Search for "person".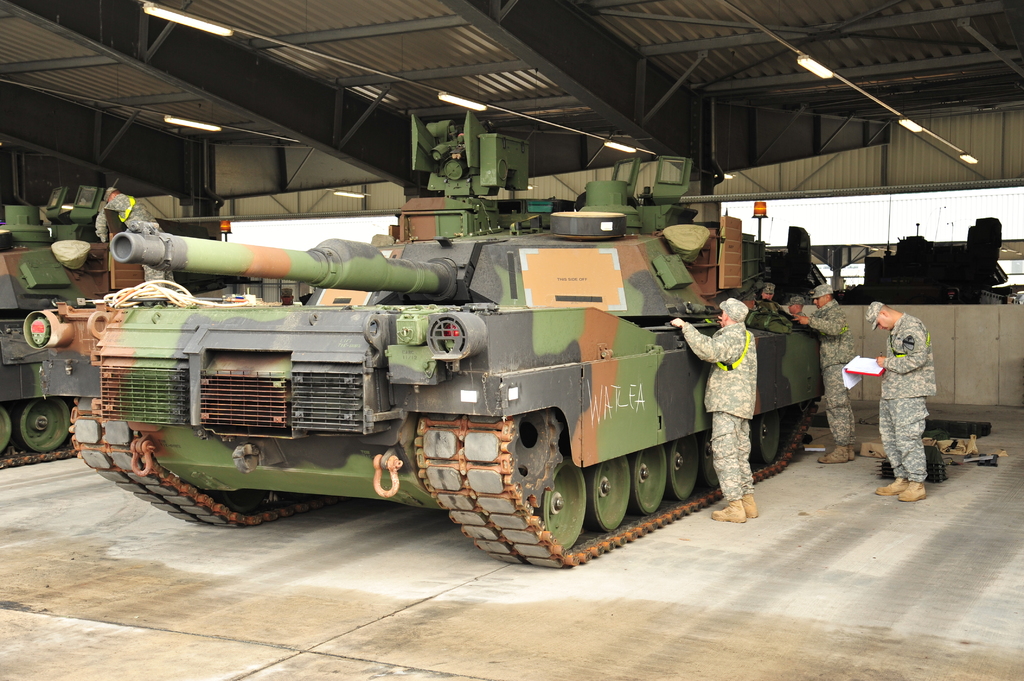
Found at region(787, 294, 810, 317).
